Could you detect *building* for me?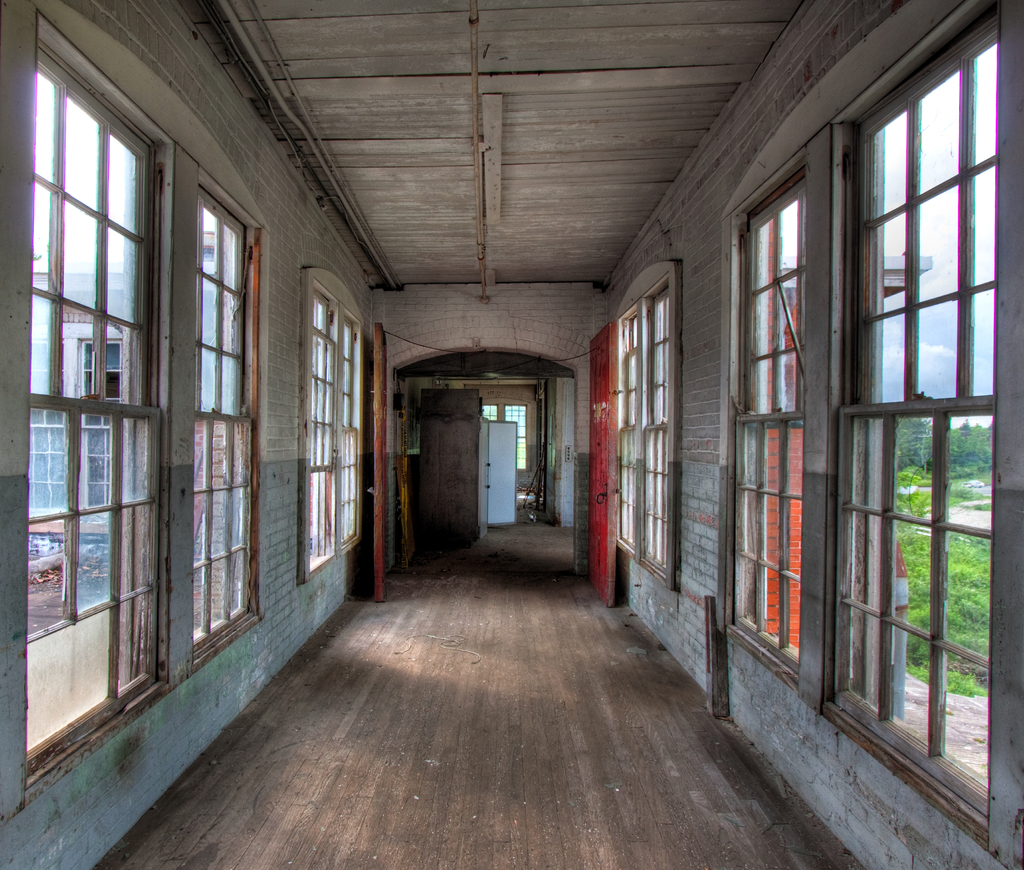
Detection result: (x1=0, y1=0, x2=1023, y2=869).
